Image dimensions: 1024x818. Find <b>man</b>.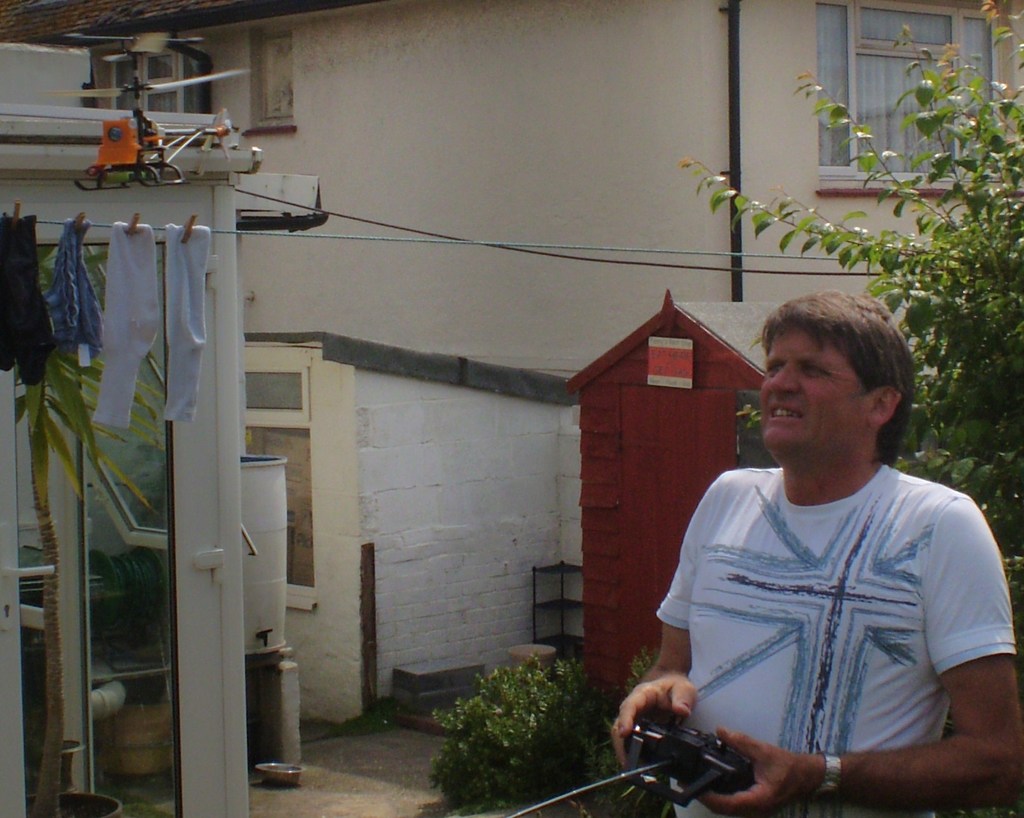
(x1=610, y1=295, x2=1023, y2=817).
